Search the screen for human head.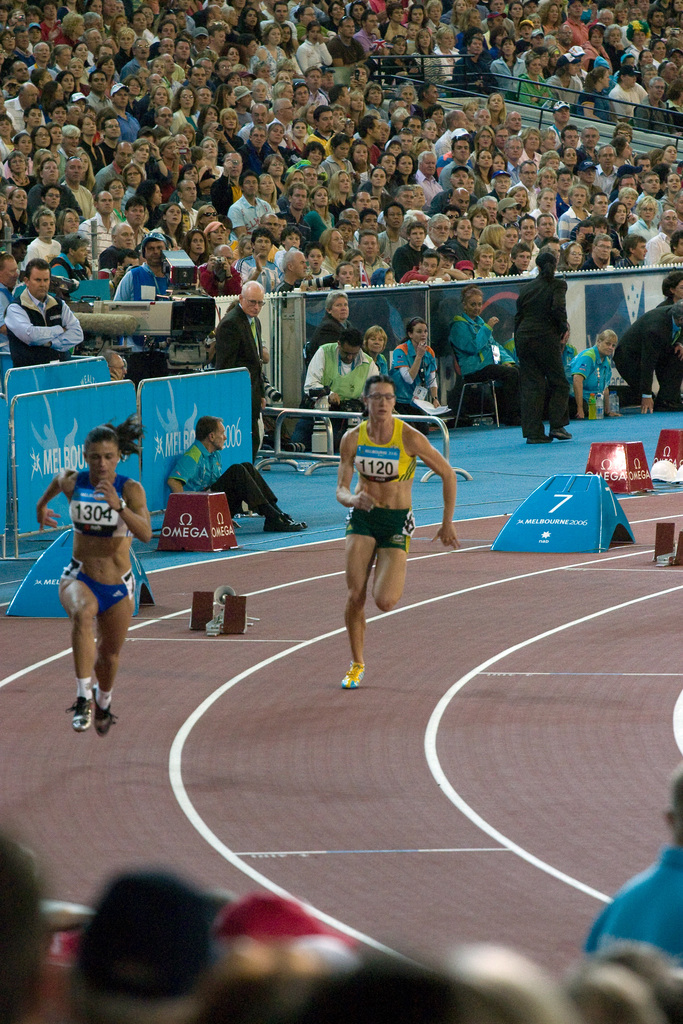
Found at bbox=[195, 417, 229, 457].
